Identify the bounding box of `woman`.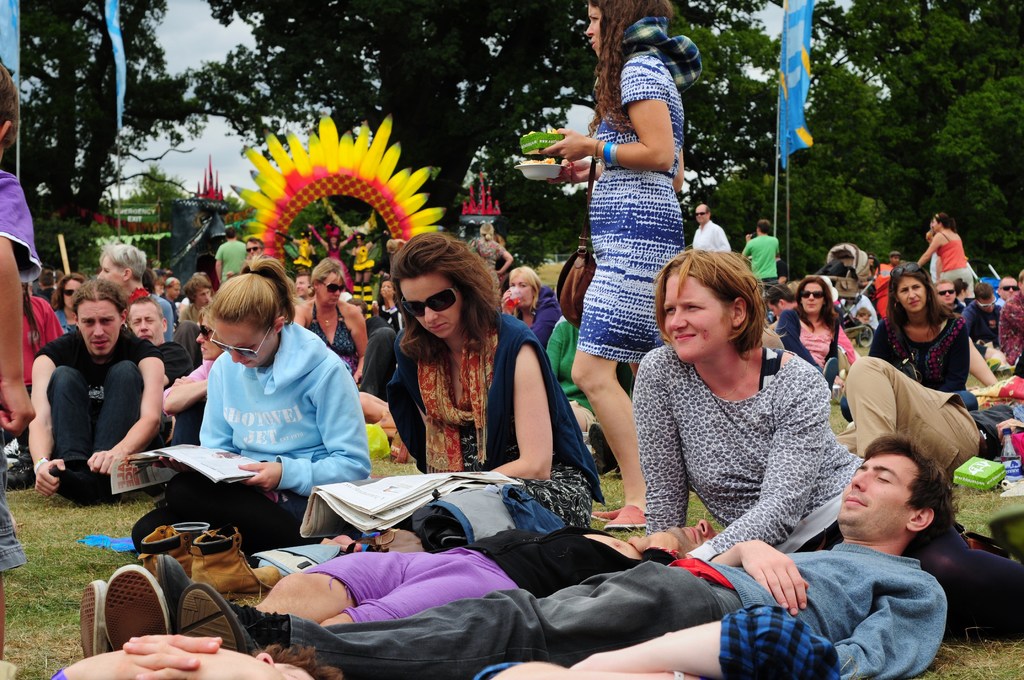
bbox(780, 273, 861, 391).
